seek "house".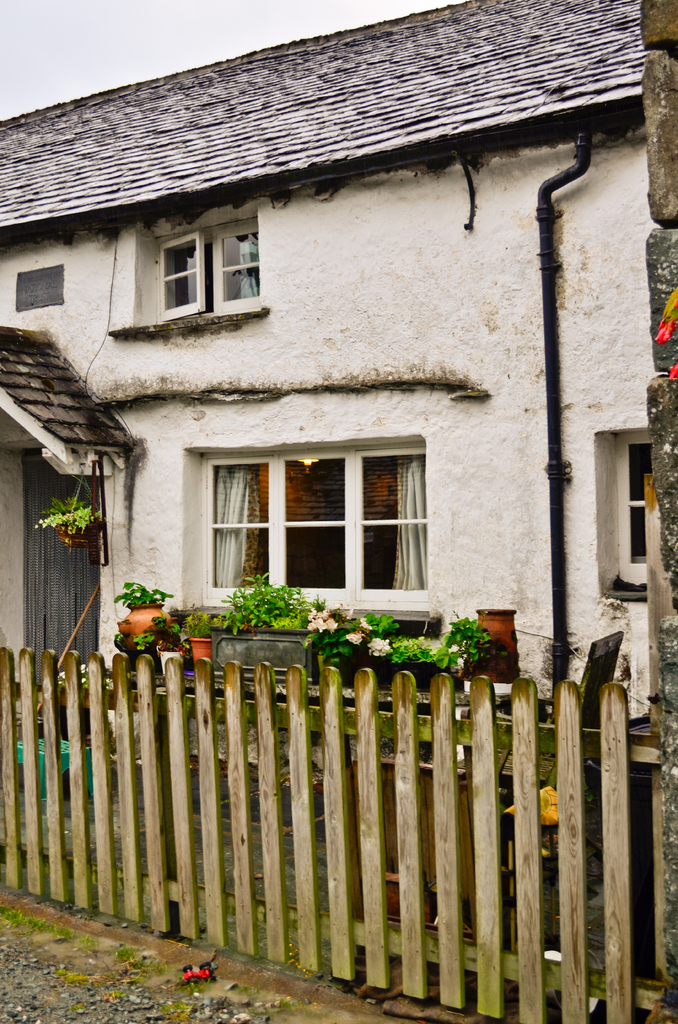
[left=20, top=26, right=677, bottom=868].
